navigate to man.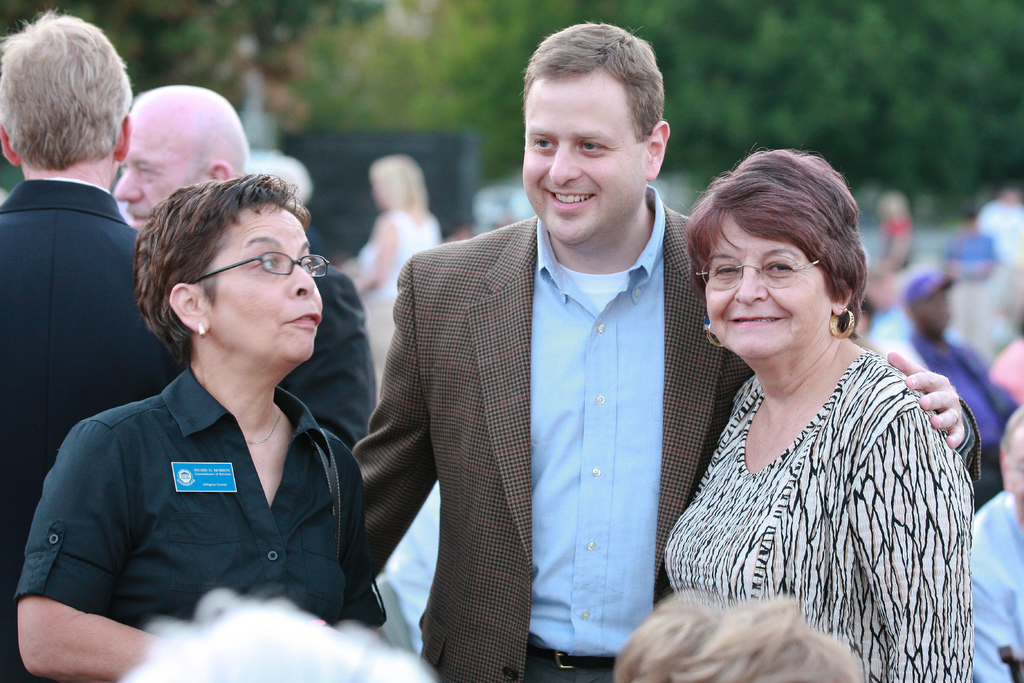
Navigation target: box(910, 270, 1021, 503).
